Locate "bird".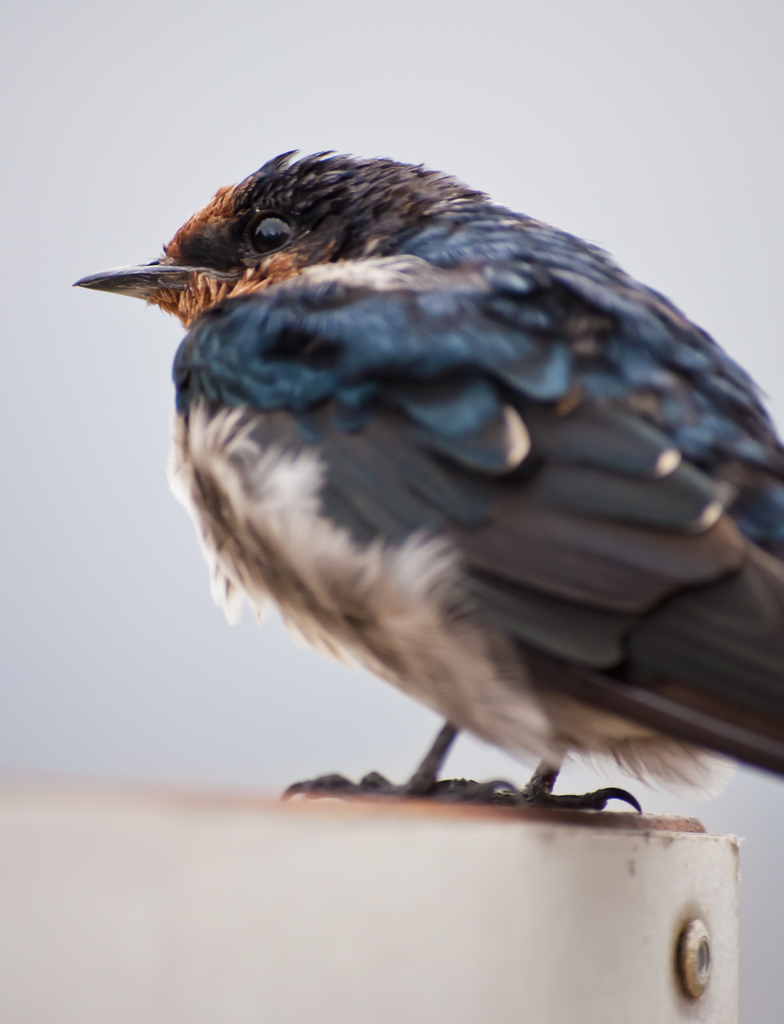
Bounding box: <region>78, 152, 777, 869</region>.
